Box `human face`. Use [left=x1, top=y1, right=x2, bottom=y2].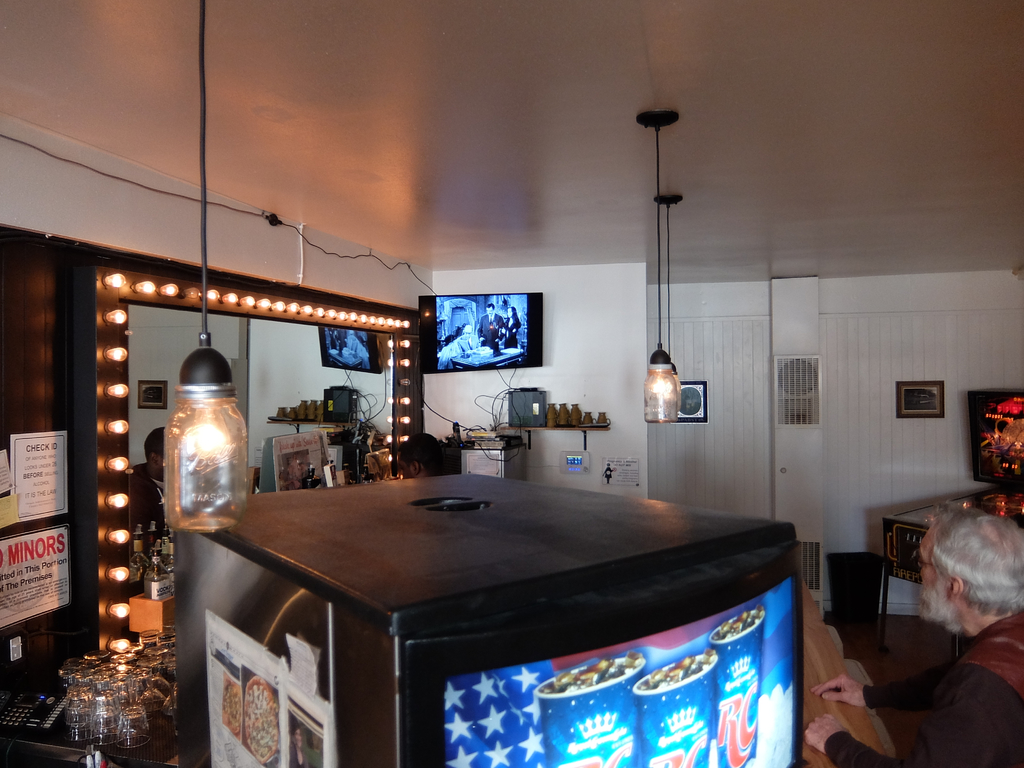
[left=918, top=531, right=950, bottom=621].
